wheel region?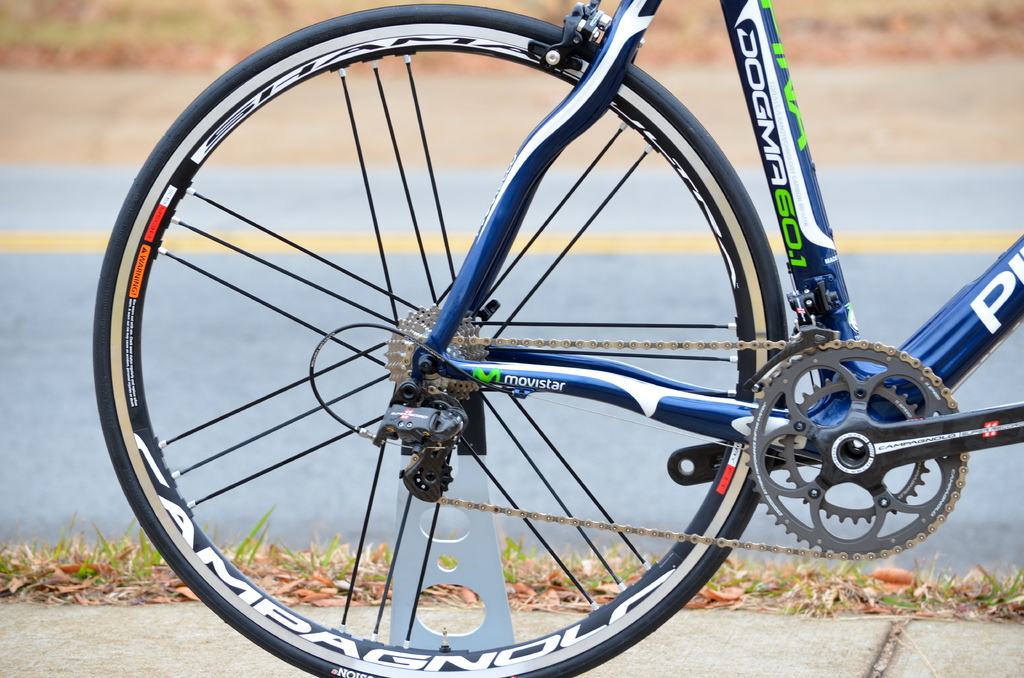
<box>90,2,788,677</box>
